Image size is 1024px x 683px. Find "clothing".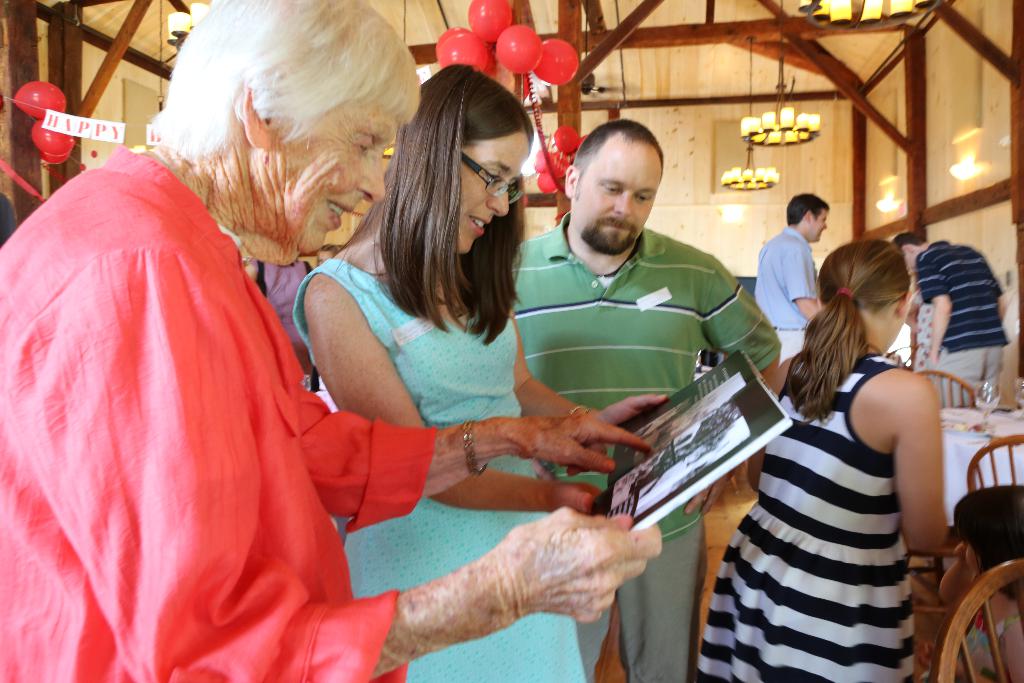
pyautogui.locateOnScreen(963, 608, 1023, 682).
